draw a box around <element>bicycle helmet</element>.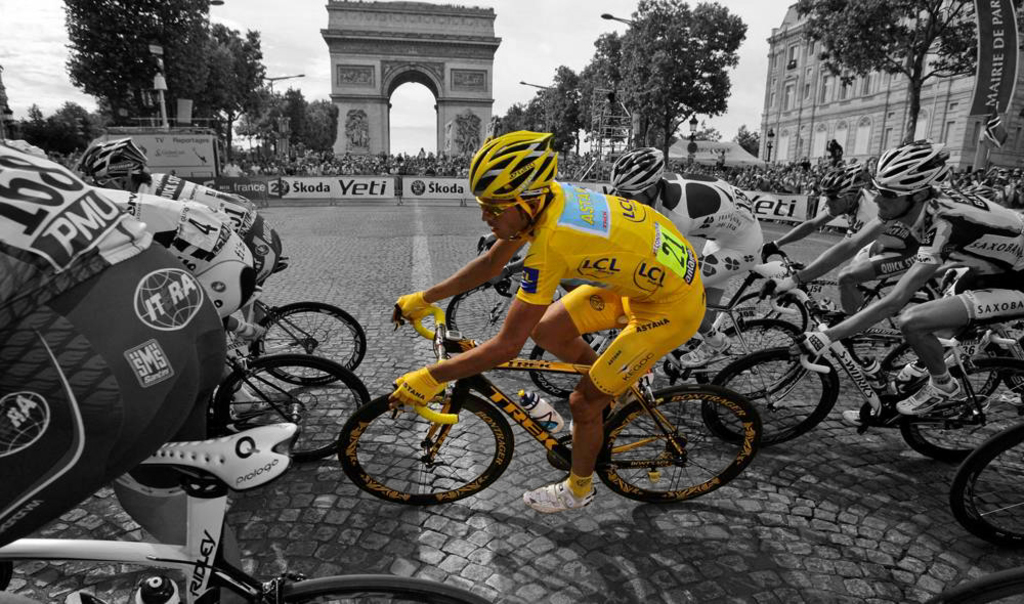
[left=74, top=136, right=150, bottom=192].
